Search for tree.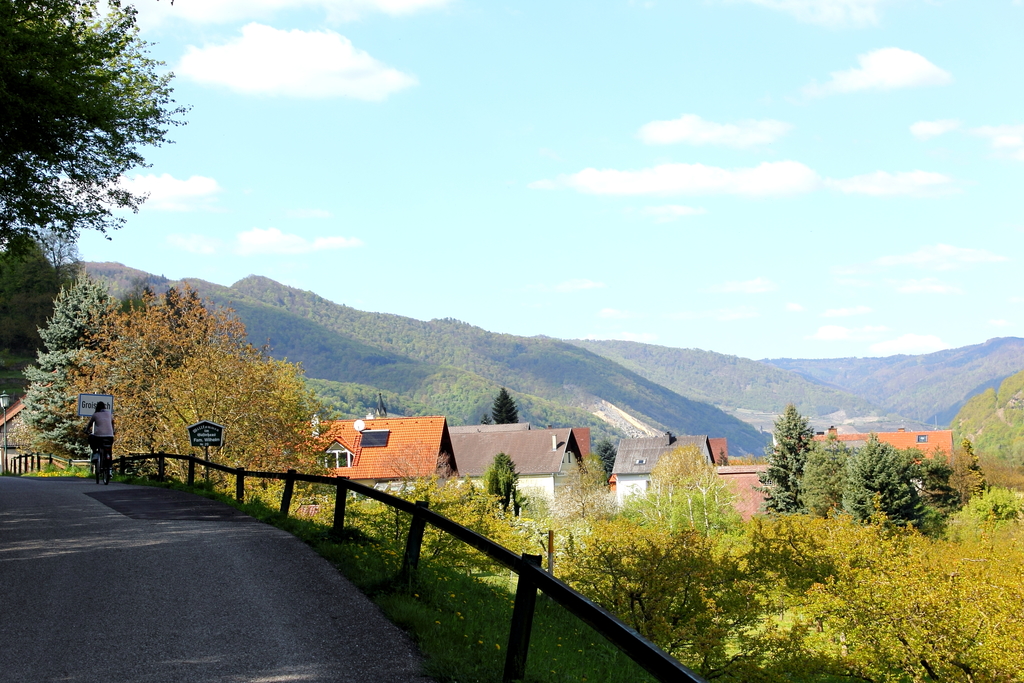
Found at box(15, 274, 125, 429).
